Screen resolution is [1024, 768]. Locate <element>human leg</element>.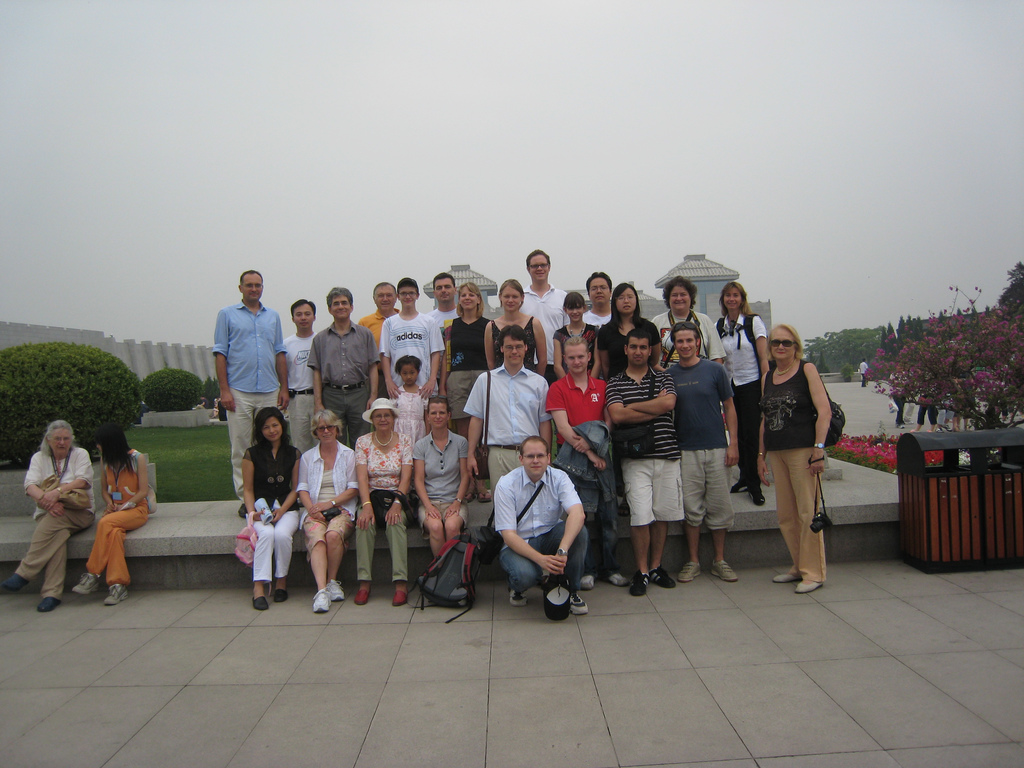
bbox=(549, 522, 589, 613).
